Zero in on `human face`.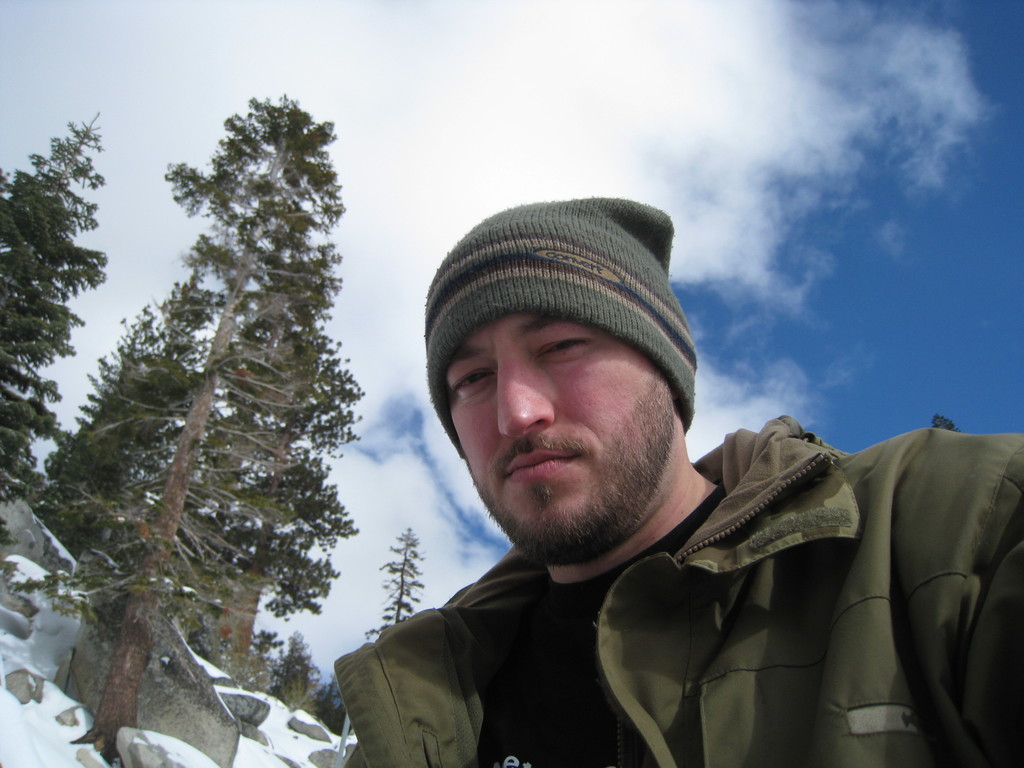
Zeroed in: <bbox>435, 300, 675, 552</bbox>.
